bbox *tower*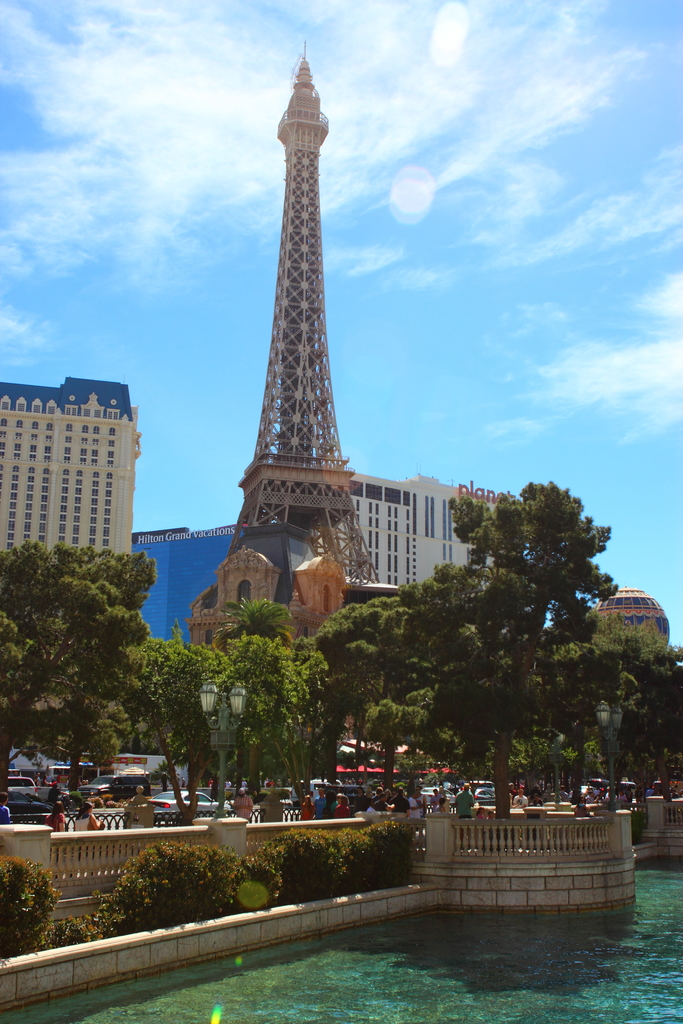
x1=227, y1=42, x2=378, y2=585
